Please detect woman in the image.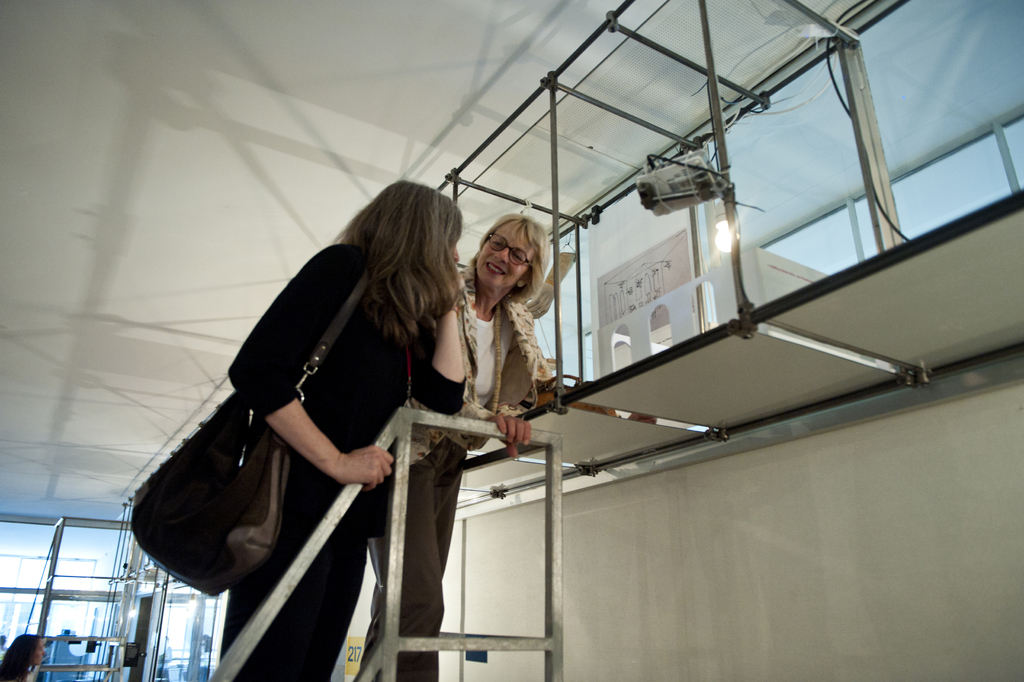
369,210,560,681.
